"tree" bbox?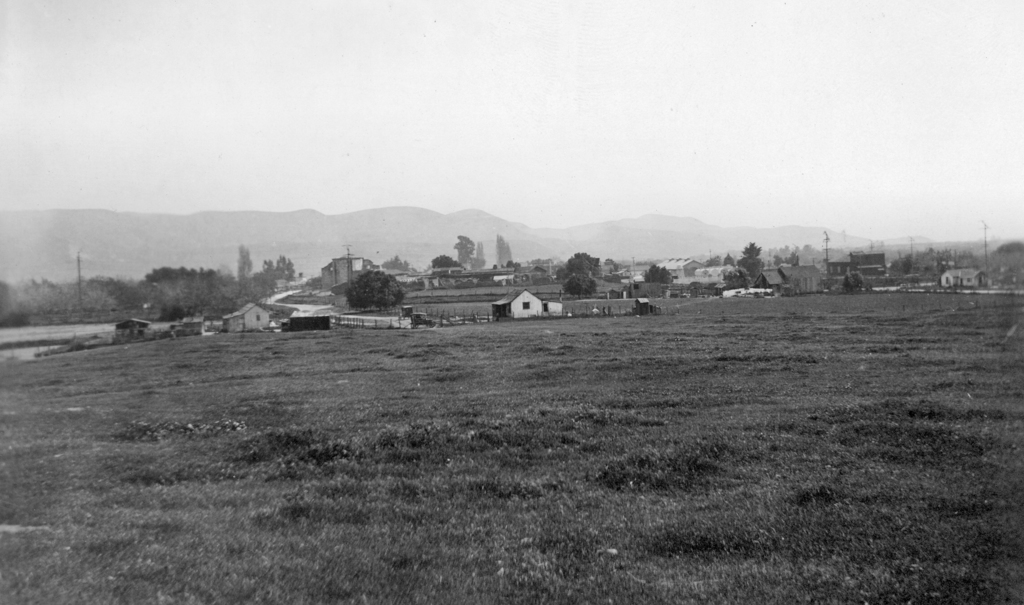
locate(495, 236, 515, 267)
